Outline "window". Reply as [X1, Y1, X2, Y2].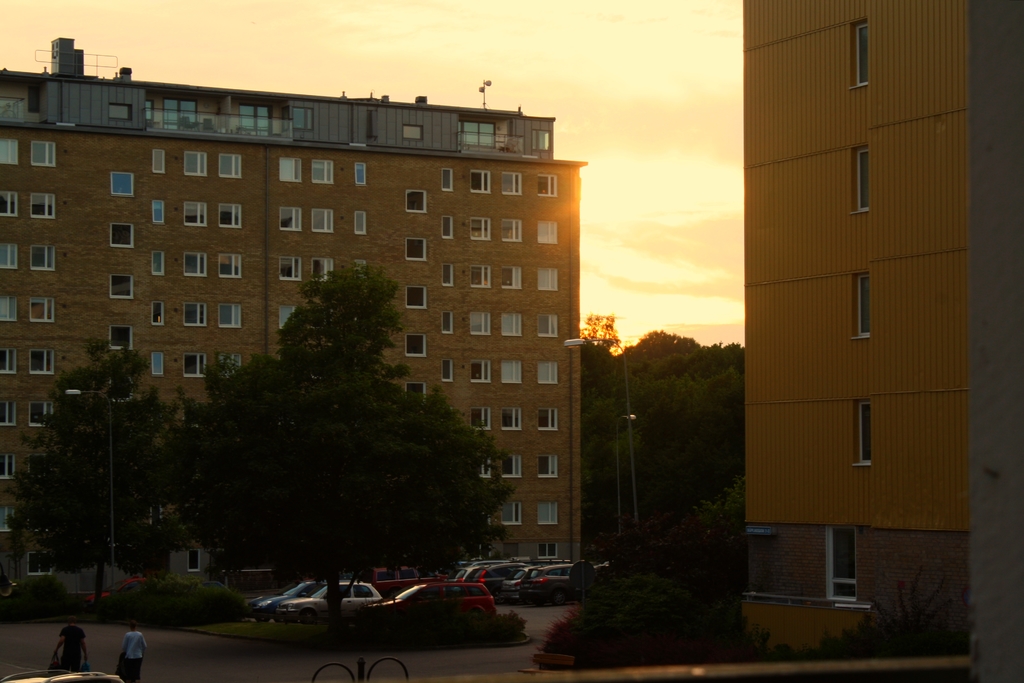
[405, 238, 426, 260].
